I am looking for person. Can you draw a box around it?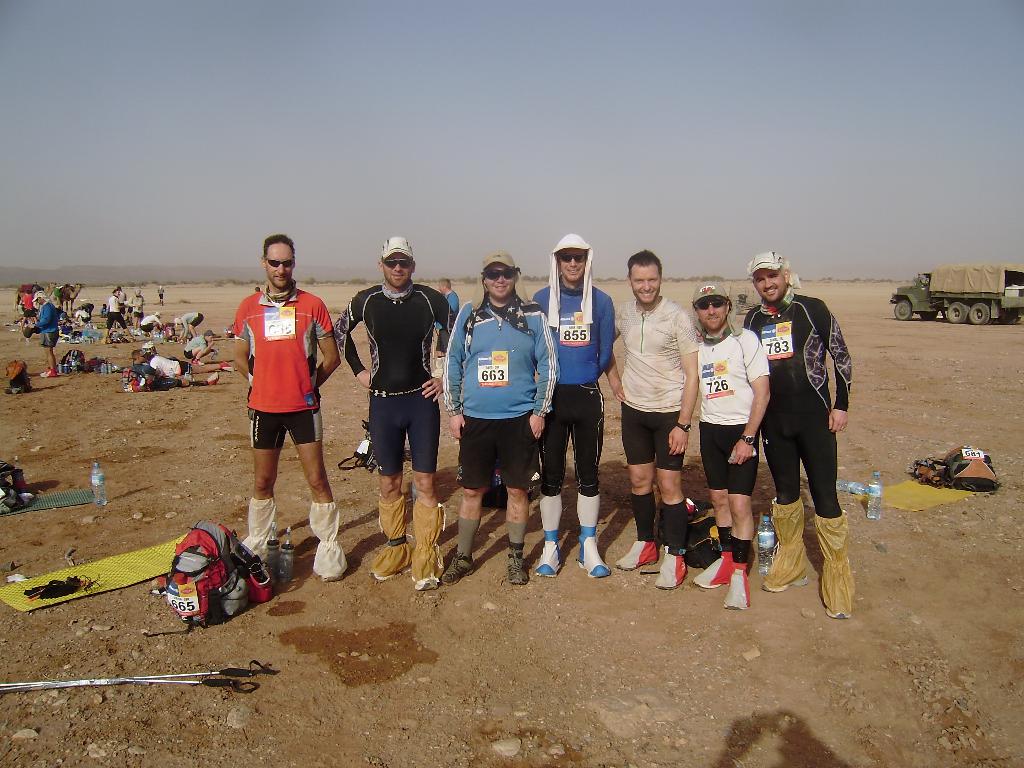
Sure, the bounding box is <bbox>25, 300, 83, 384</bbox>.
